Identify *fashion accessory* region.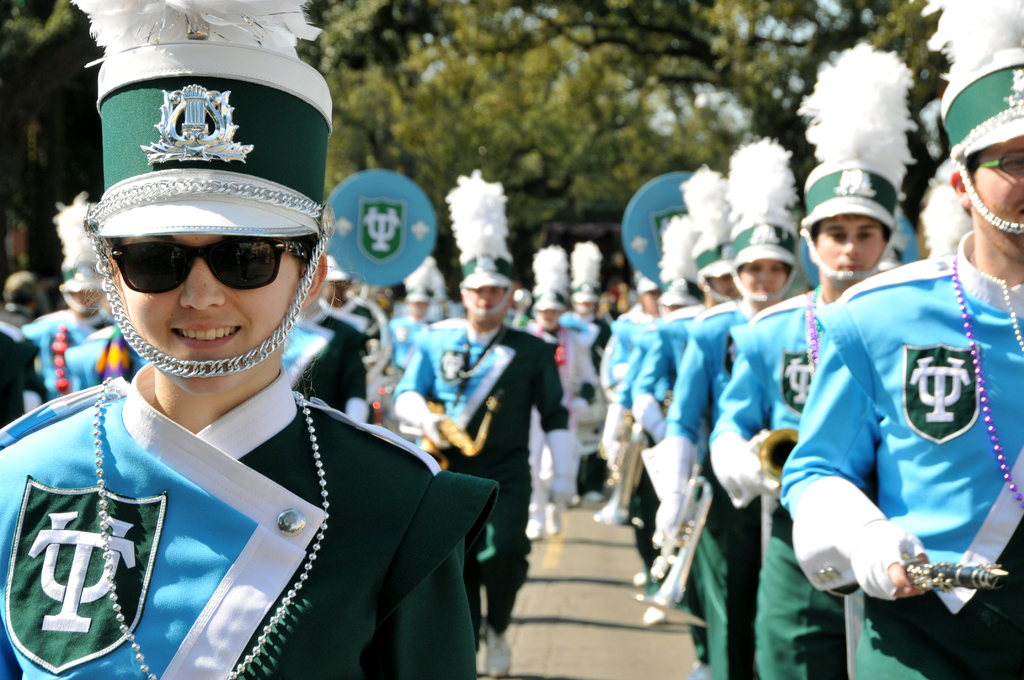
Region: 981,269,1023,355.
